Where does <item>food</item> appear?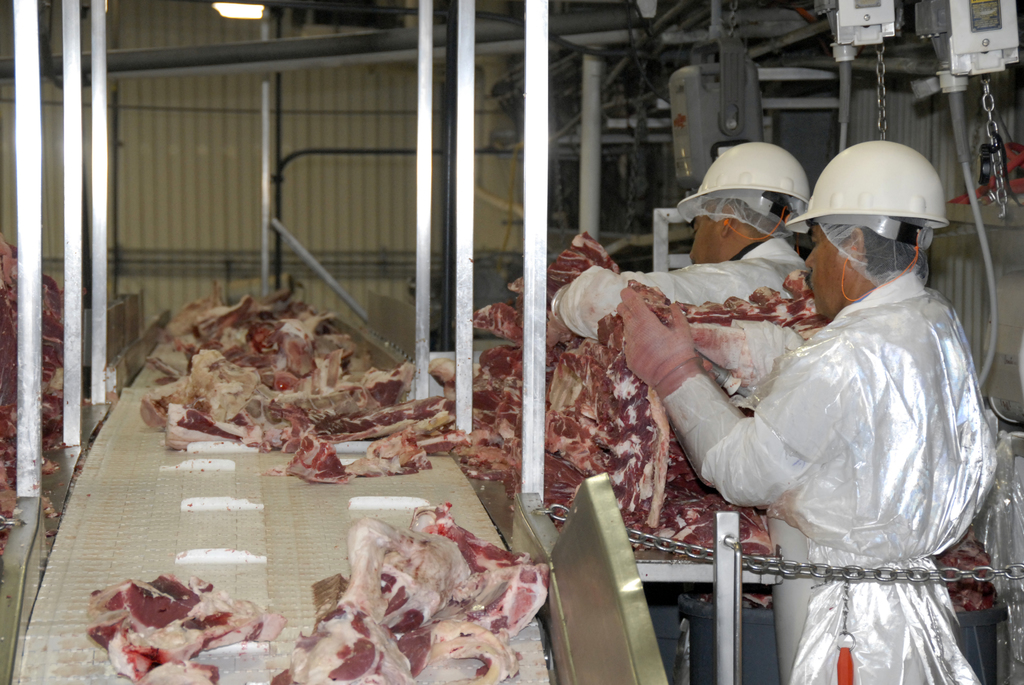
Appears at {"x1": 104, "y1": 286, "x2": 505, "y2": 494}.
